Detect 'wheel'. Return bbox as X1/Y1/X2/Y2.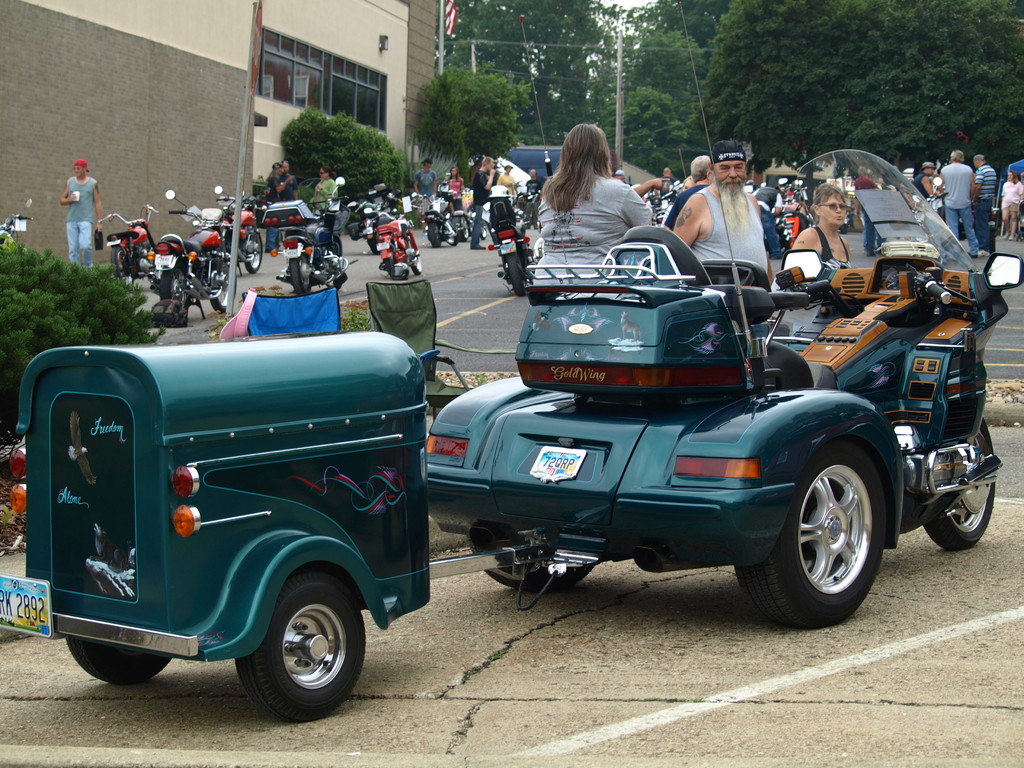
290/257/311/296.
